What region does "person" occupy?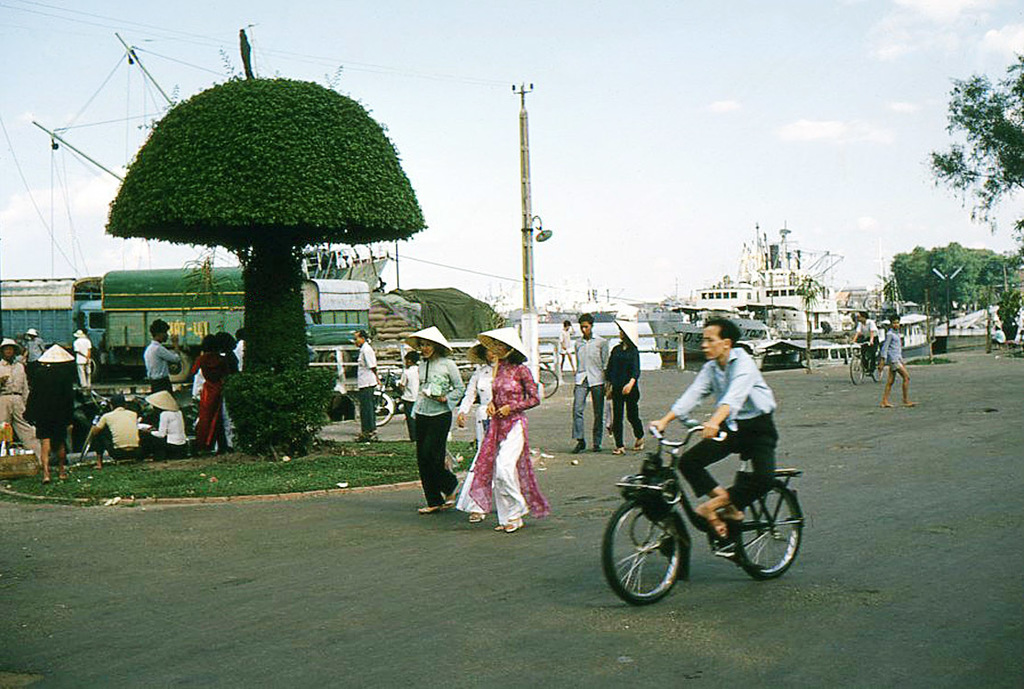
BBox(352, 333, 385, 443).
